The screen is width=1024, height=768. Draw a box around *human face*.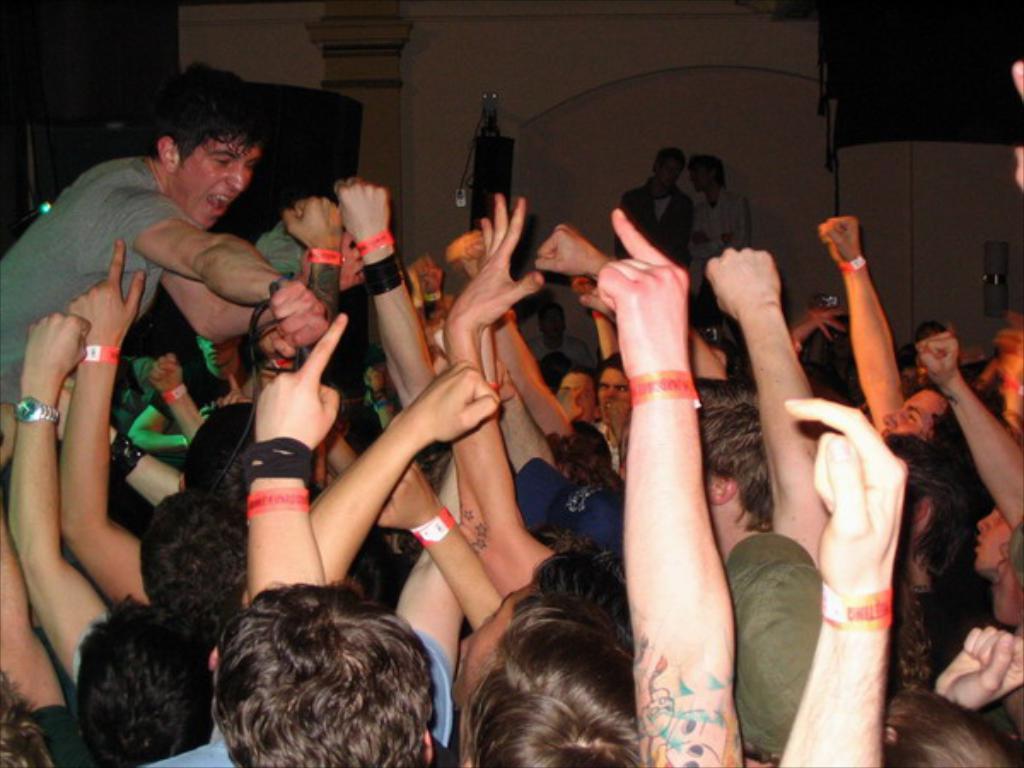
box(195, 331, 239, 369).
